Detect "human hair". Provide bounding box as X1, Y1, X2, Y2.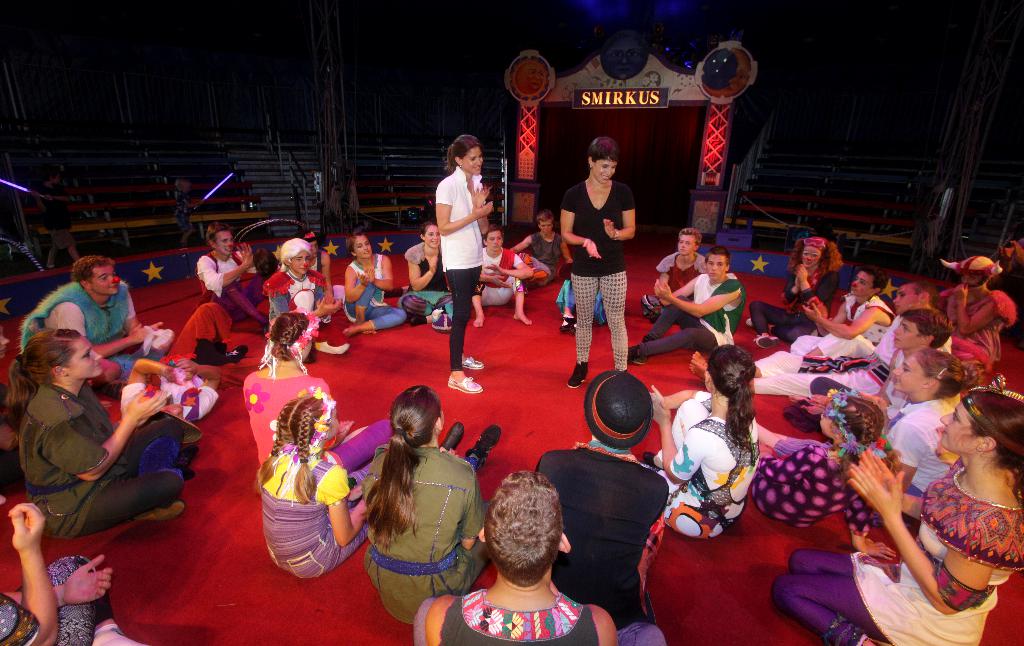
278, 236, 312, 273.
